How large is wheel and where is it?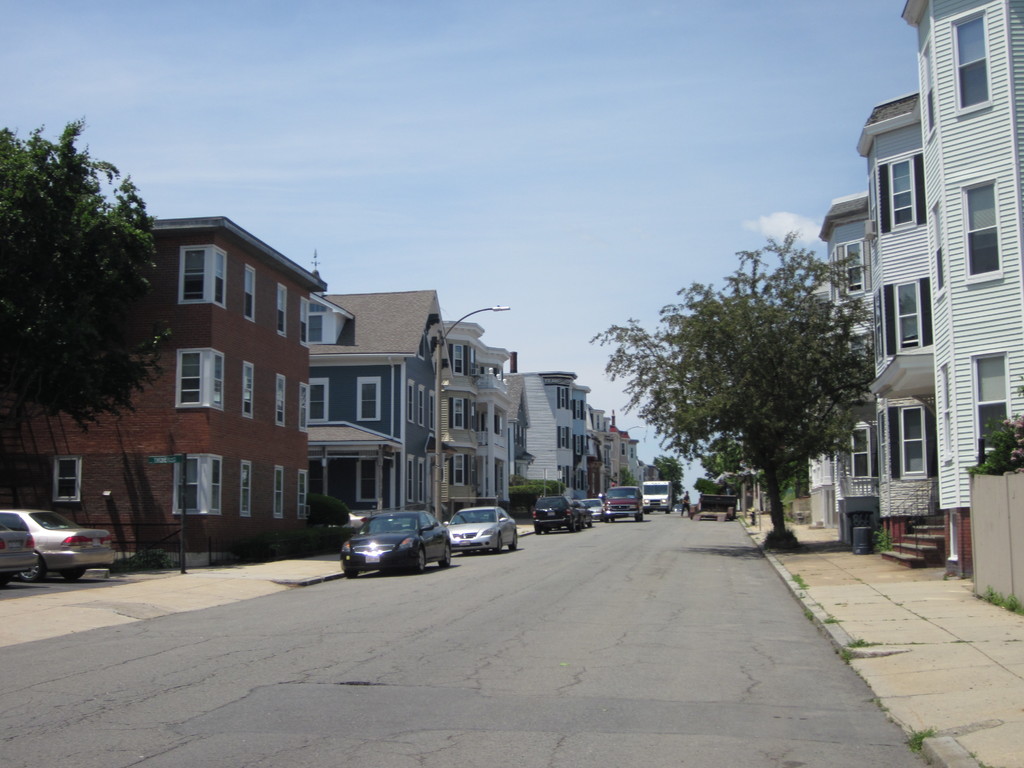
Bounding box: (635, 514, 644, 527).
